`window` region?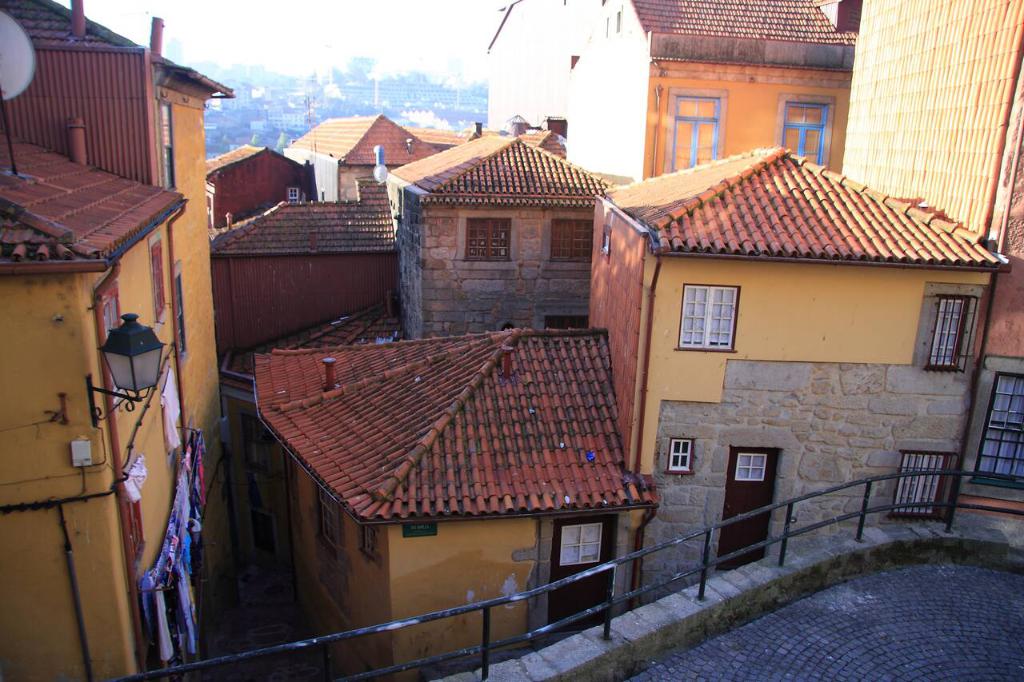
crop(318, 489, 336, 544)
